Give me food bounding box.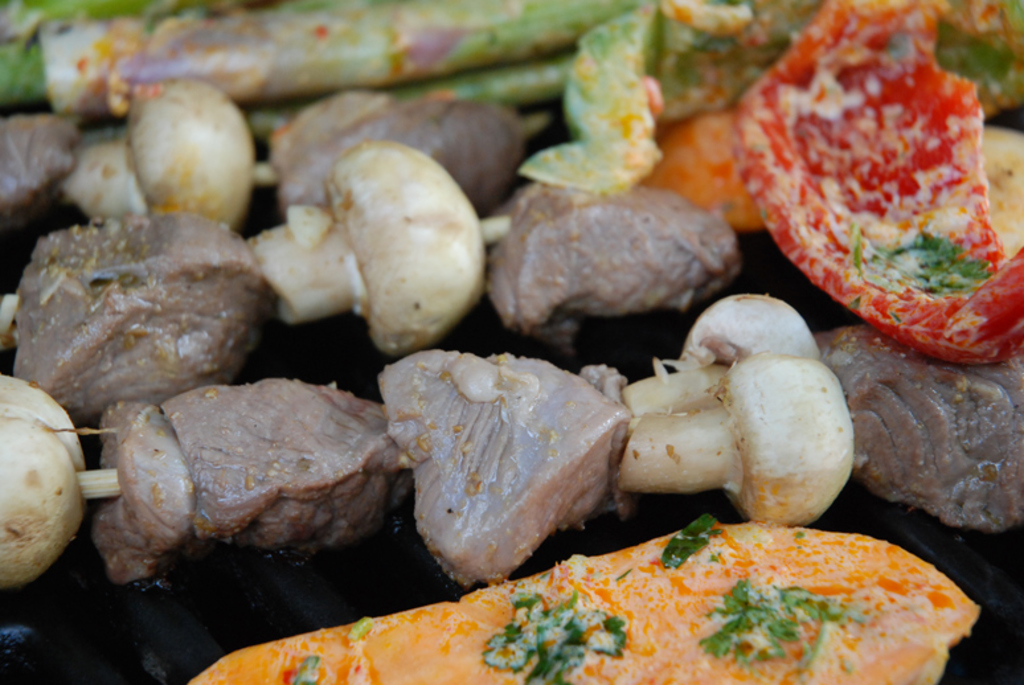
(x1=97, y1=360, x2=397, y2=569).
